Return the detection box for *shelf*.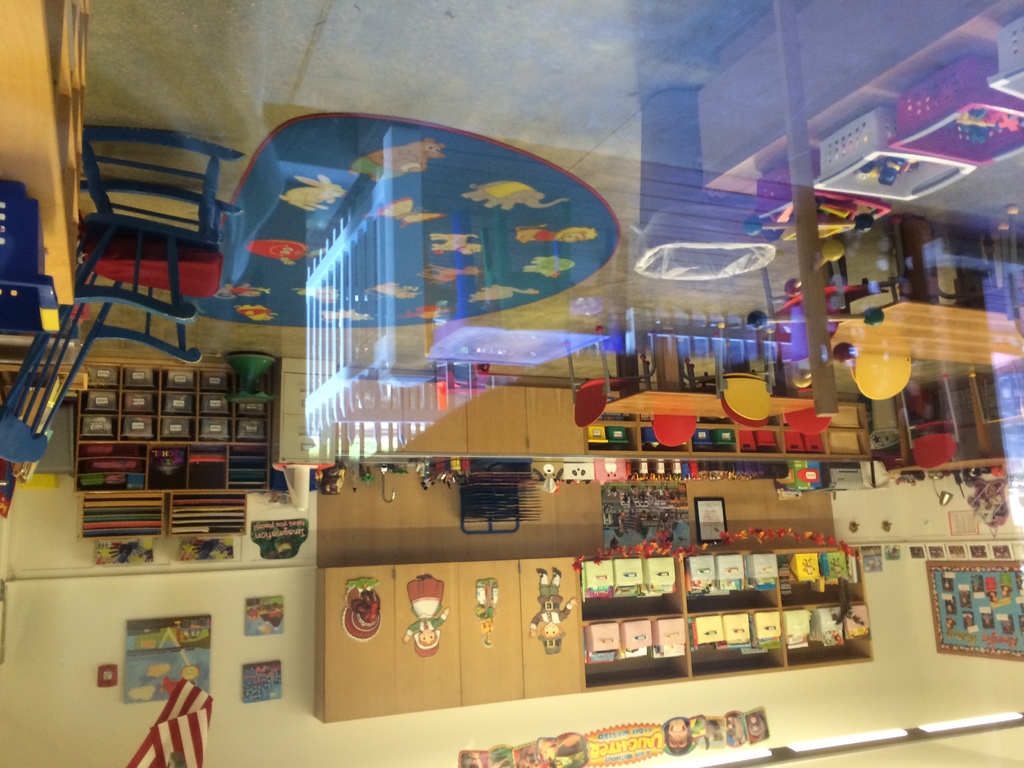
<bbox>310, 381, 883, 721</bbox>.
